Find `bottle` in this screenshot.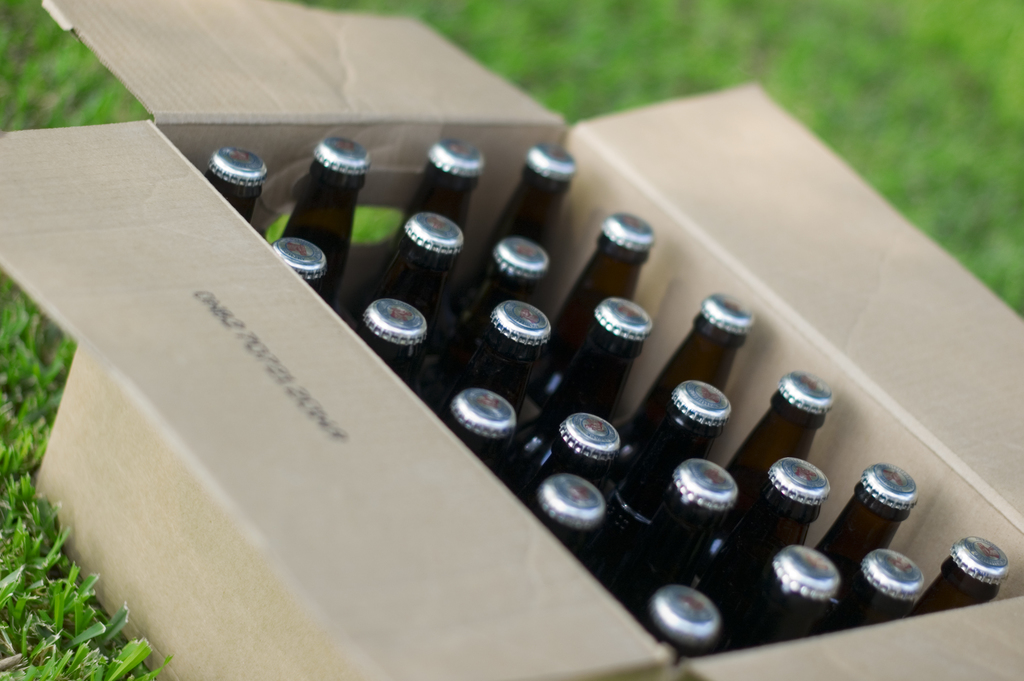
The bounding box for `bottle` is {"left": 264, "top": 136, "right": 385, "bottom": 283}.
